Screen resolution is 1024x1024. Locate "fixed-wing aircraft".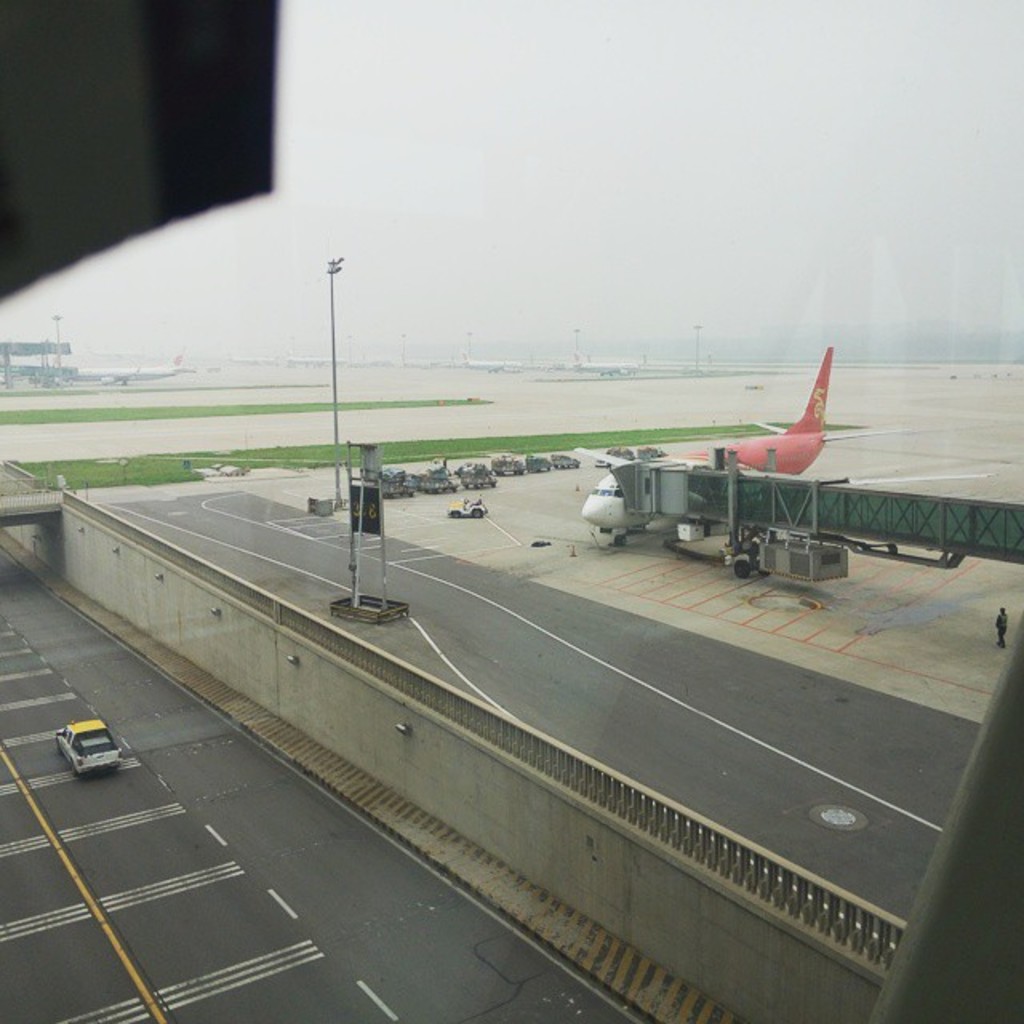
pyautogui.locateOnScreen(69, 338, 202, 381).
